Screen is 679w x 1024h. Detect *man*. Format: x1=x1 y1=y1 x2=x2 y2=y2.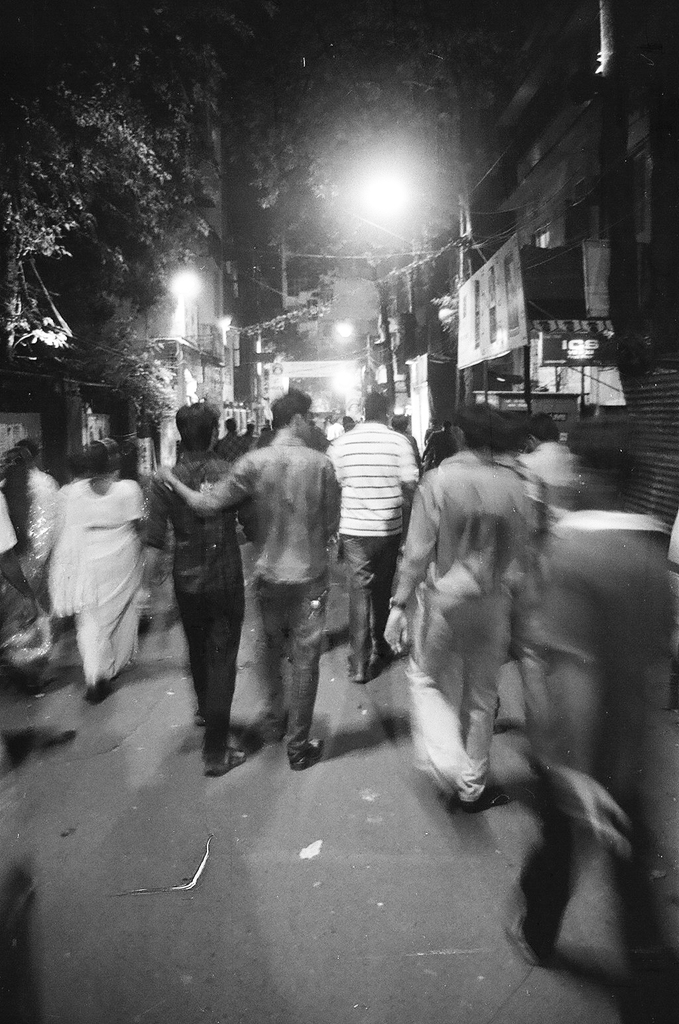
x1=0 y1=436 x2=59 y2=498.
